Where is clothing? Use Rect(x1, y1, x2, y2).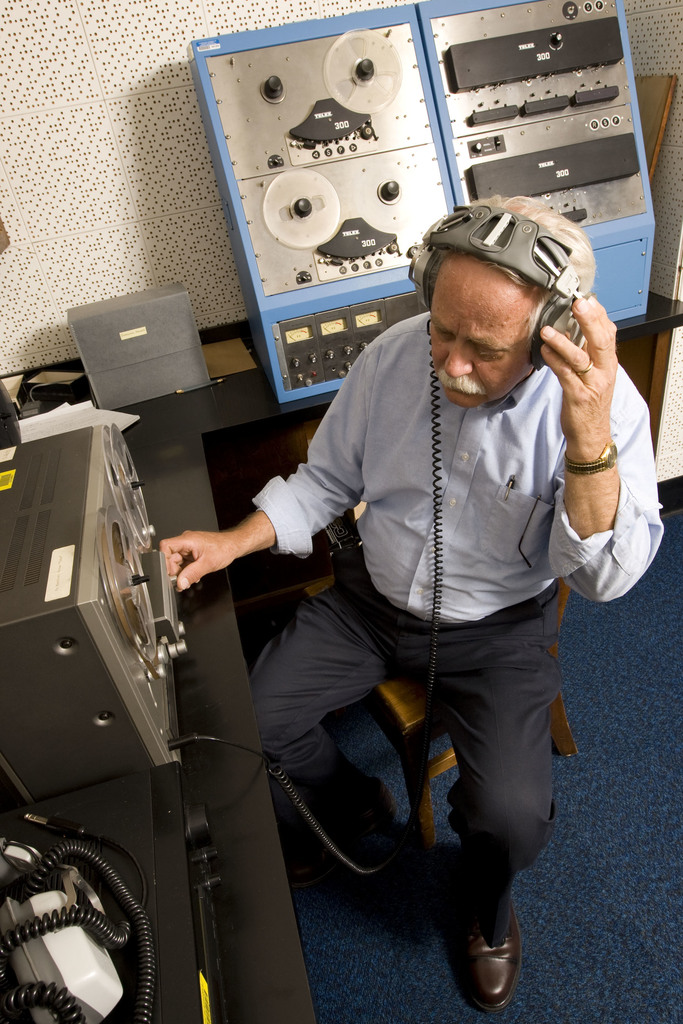
Rect(158, 211, 654, 931).
